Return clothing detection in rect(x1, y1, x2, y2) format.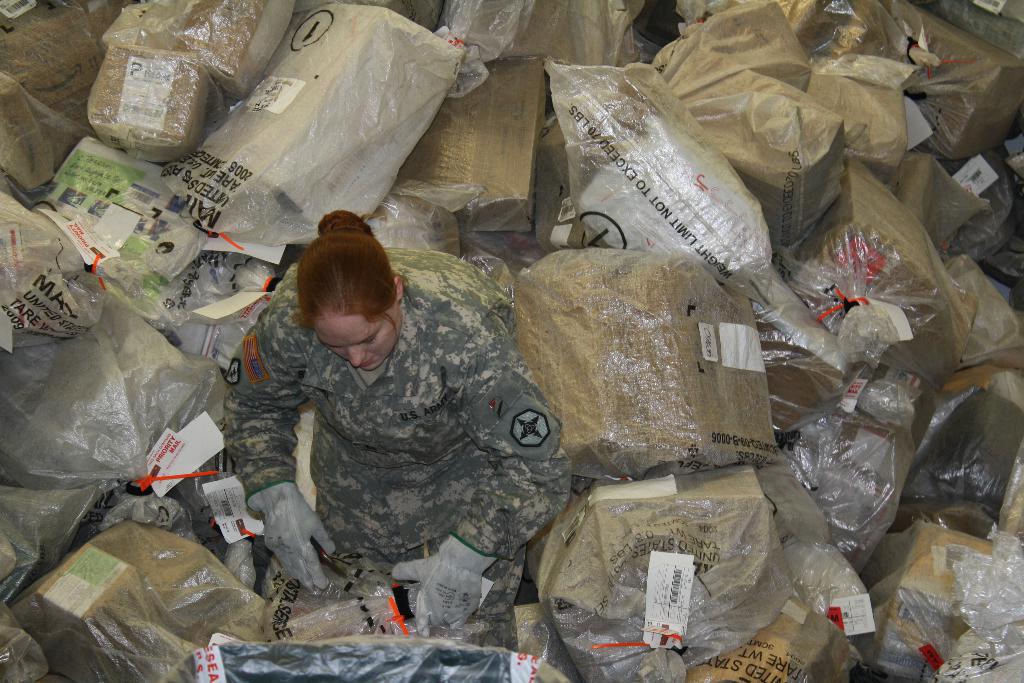
rect(214, 254, 577, 606).
